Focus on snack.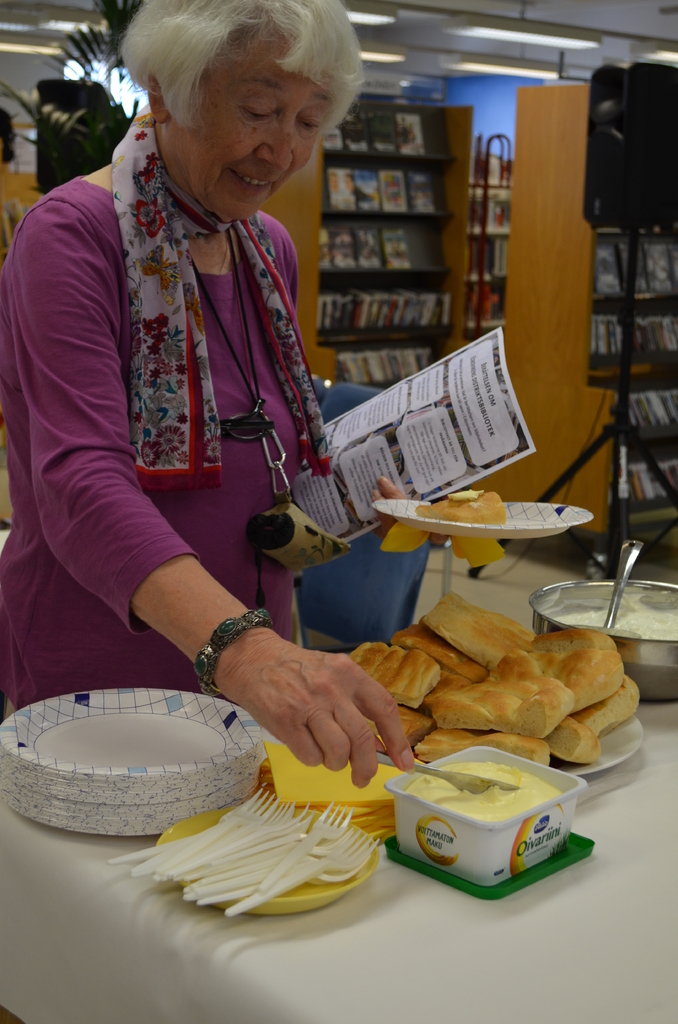
Focused at 417,491,506,525.
